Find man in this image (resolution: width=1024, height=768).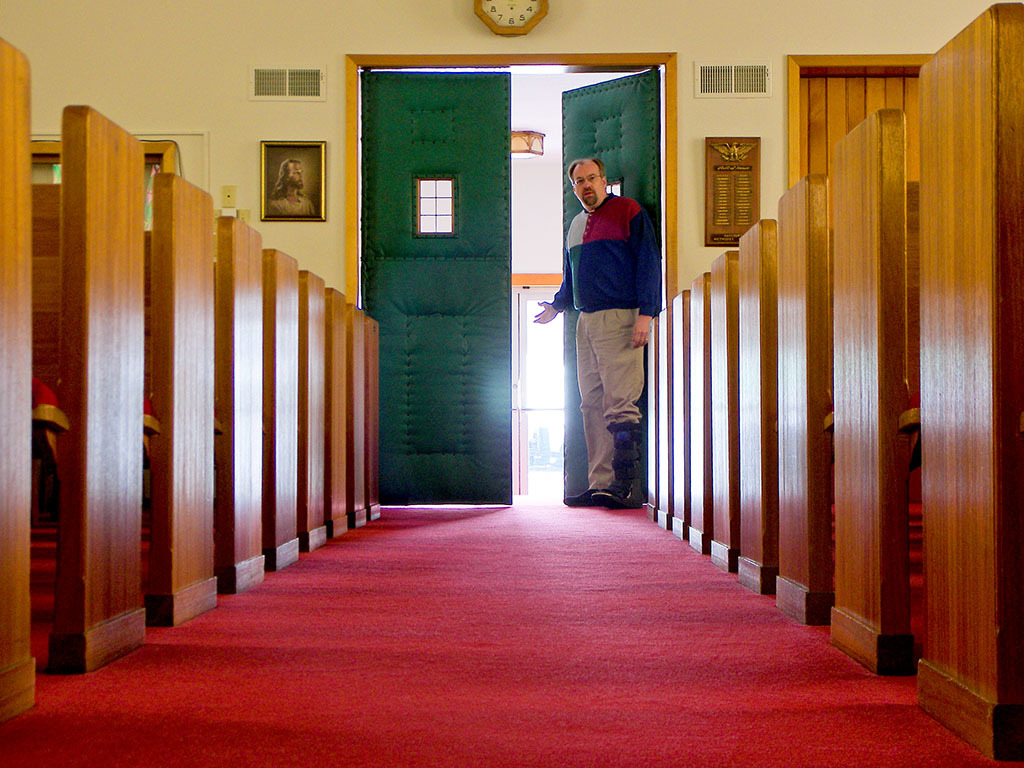
{"left": 530, "top": 160, "right": 662, "bottom": 506}.
